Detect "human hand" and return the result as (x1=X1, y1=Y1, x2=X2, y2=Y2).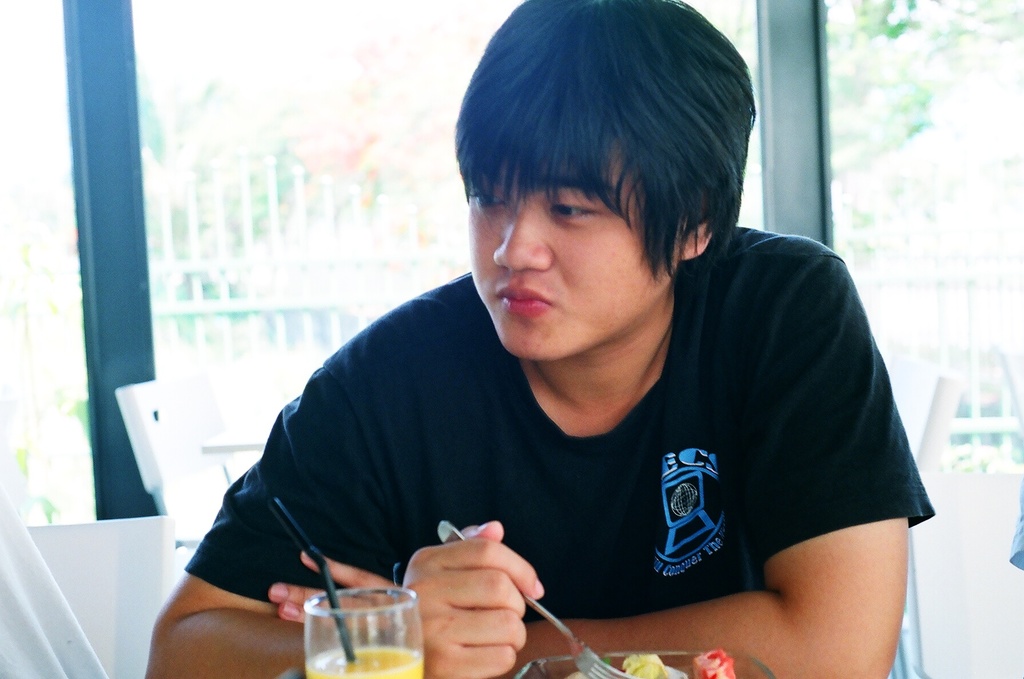
(x1=267, y1=550, x2=404, y2=635).
